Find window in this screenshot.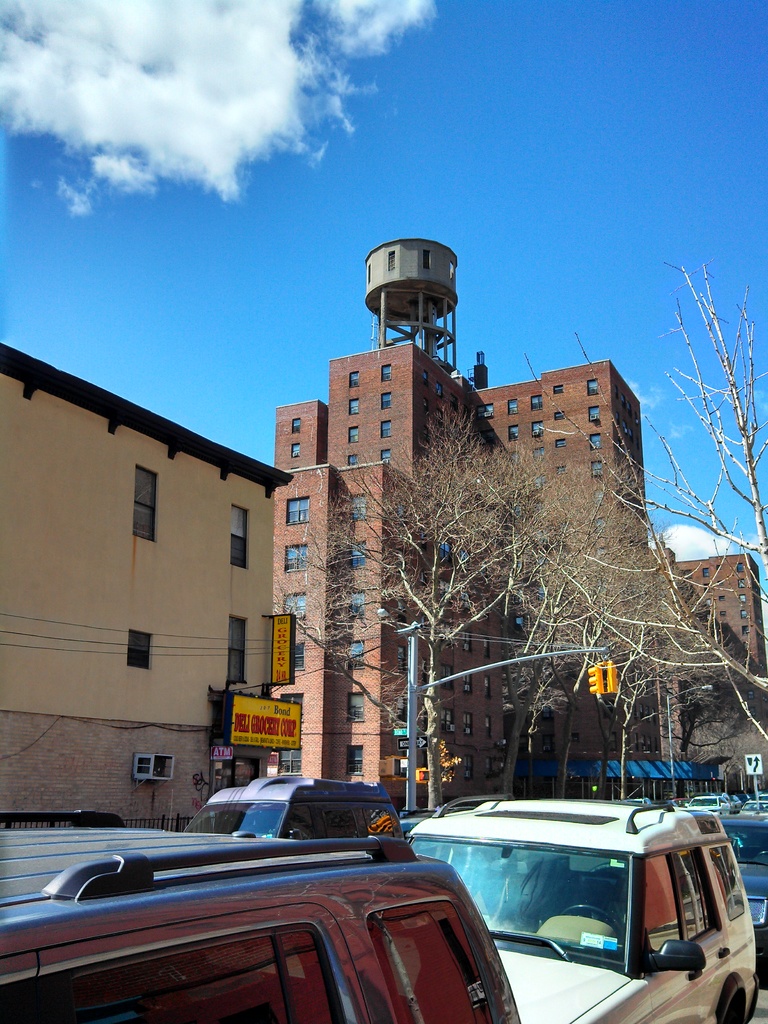
The bounding box for window is (x1=529, y1=476, x2=547, y2=496).
